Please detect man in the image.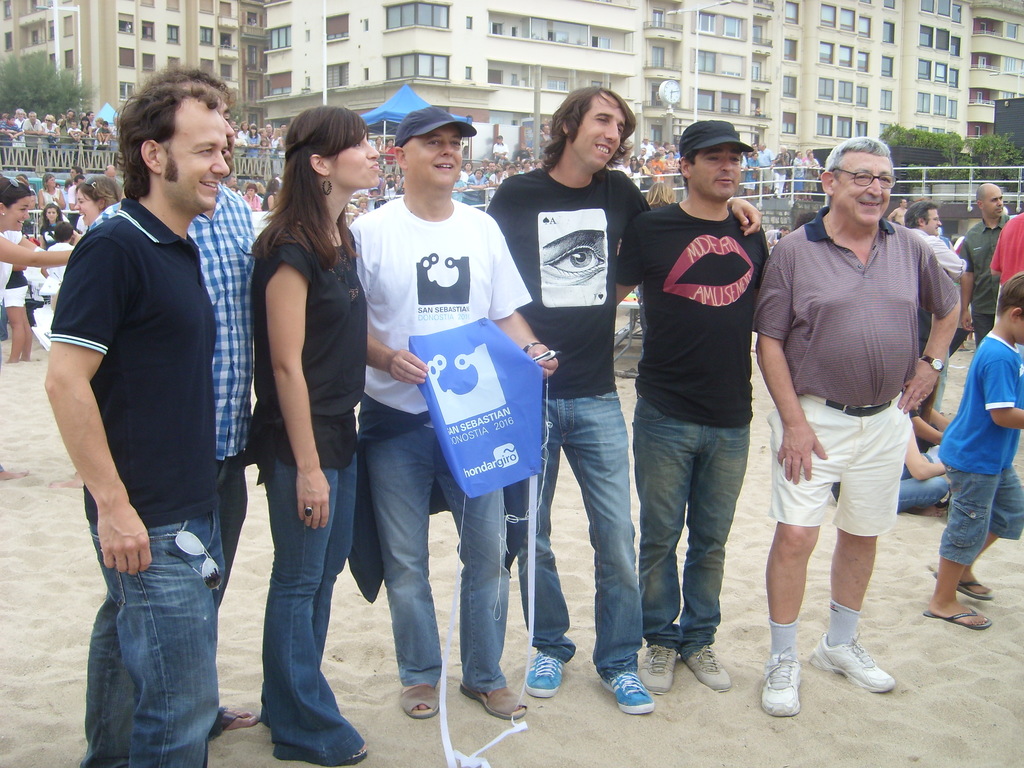
[x1=483, y1=84, x2=763, y2=712].
